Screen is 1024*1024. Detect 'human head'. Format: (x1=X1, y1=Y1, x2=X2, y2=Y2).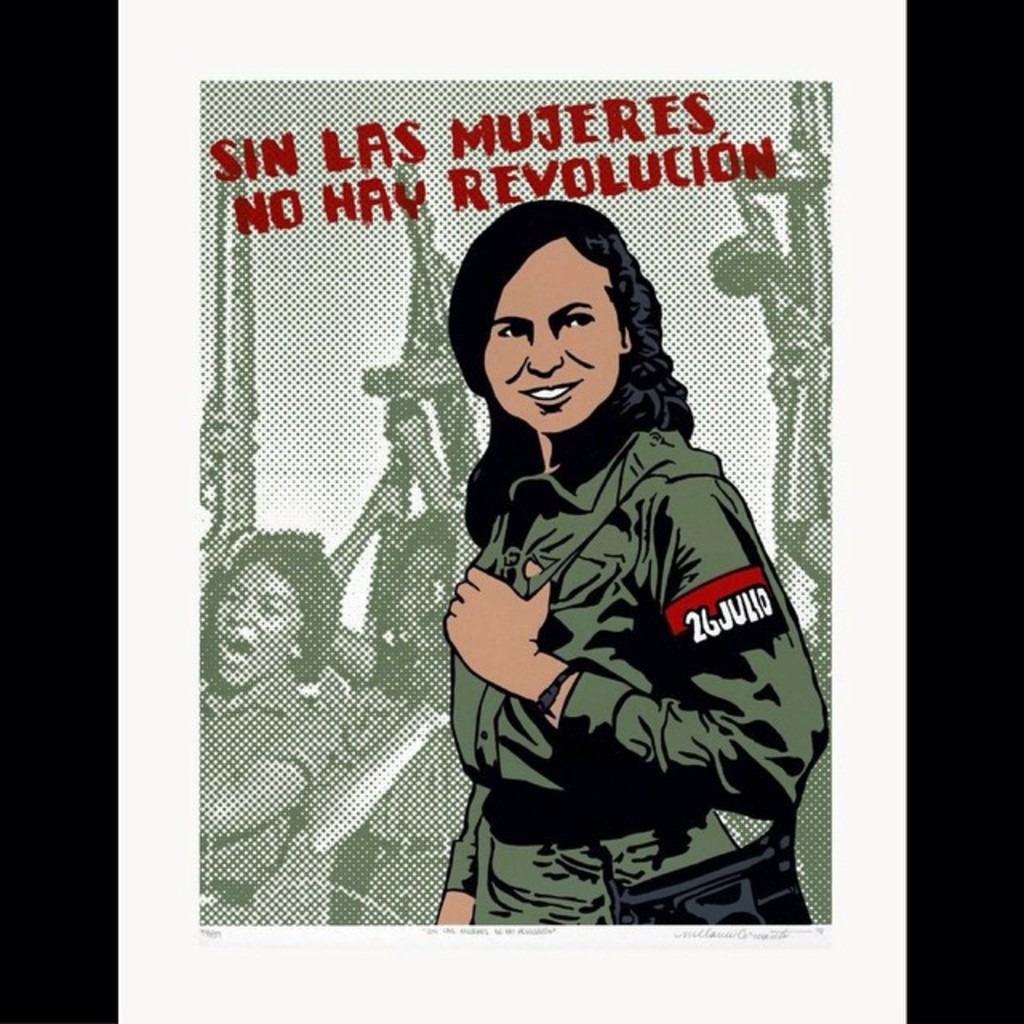
(x1=459, y1=214, x2=658, y2=440).
